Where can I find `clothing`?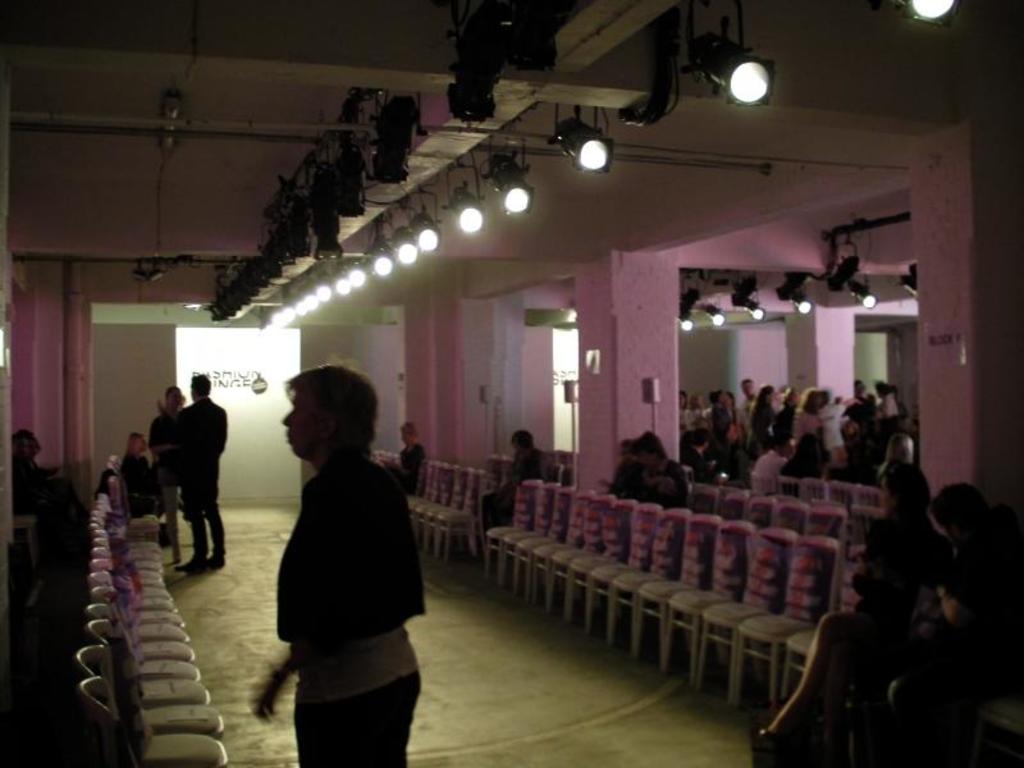
You can find it at (x1=274, y1=448, x2=434, y2=767).
